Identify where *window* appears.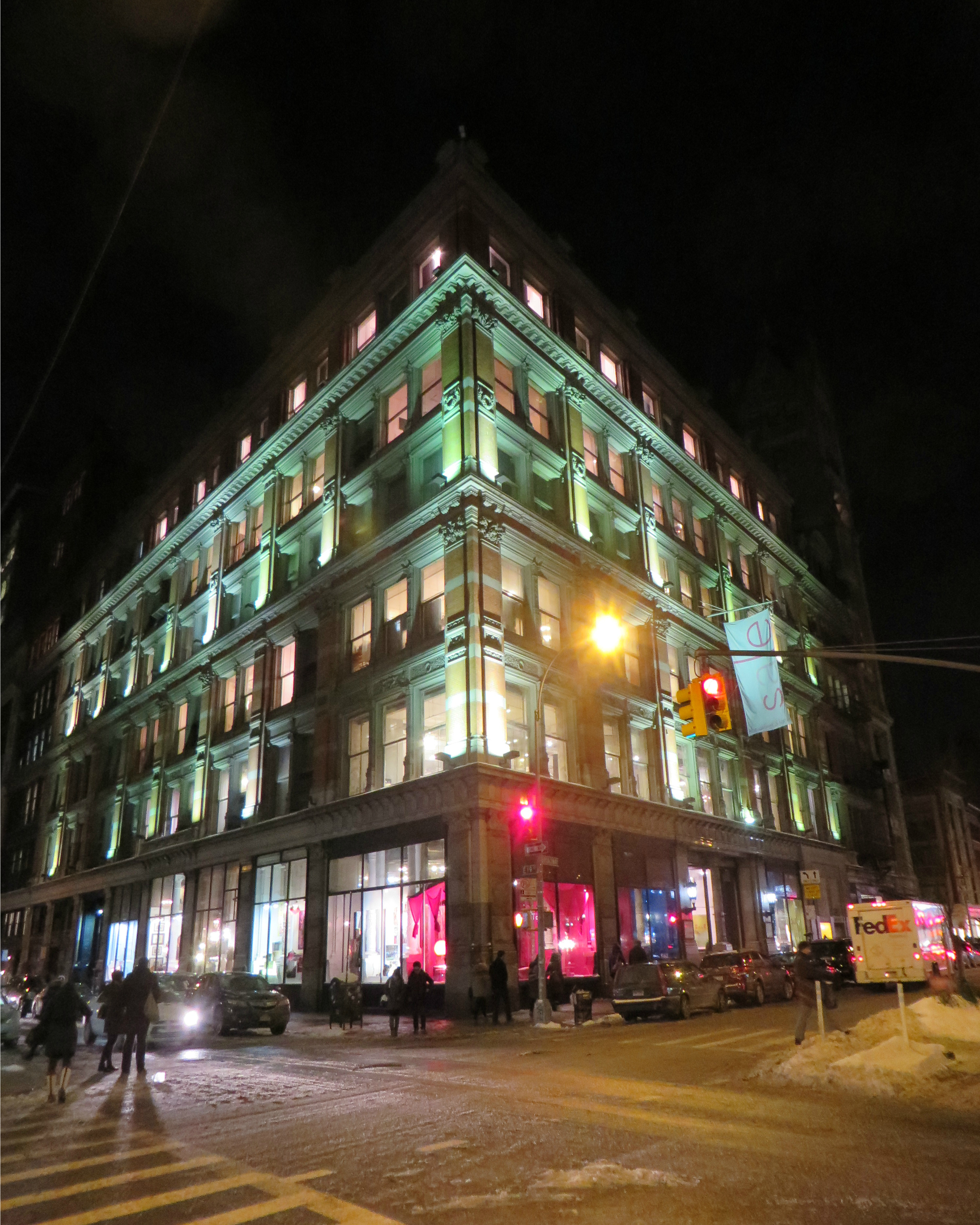
Appears at pyautogui.locateOnScreen(197, 271, 223, 312).
